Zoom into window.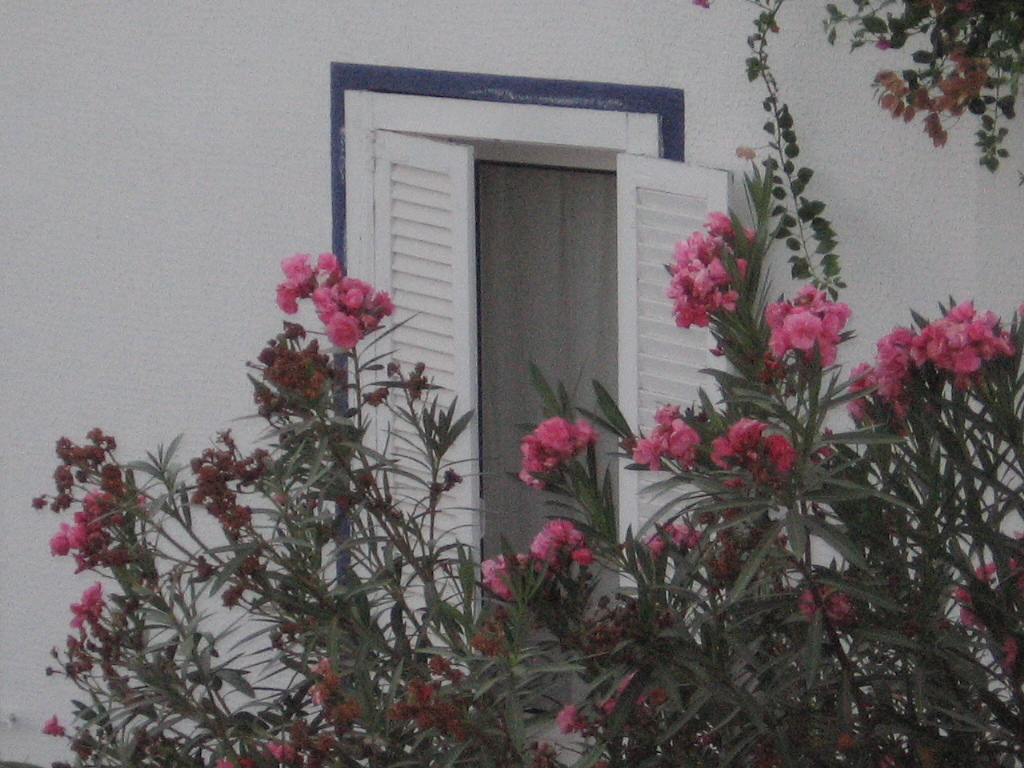
Zoom target: bbox=[338, 55, 741, 695].
